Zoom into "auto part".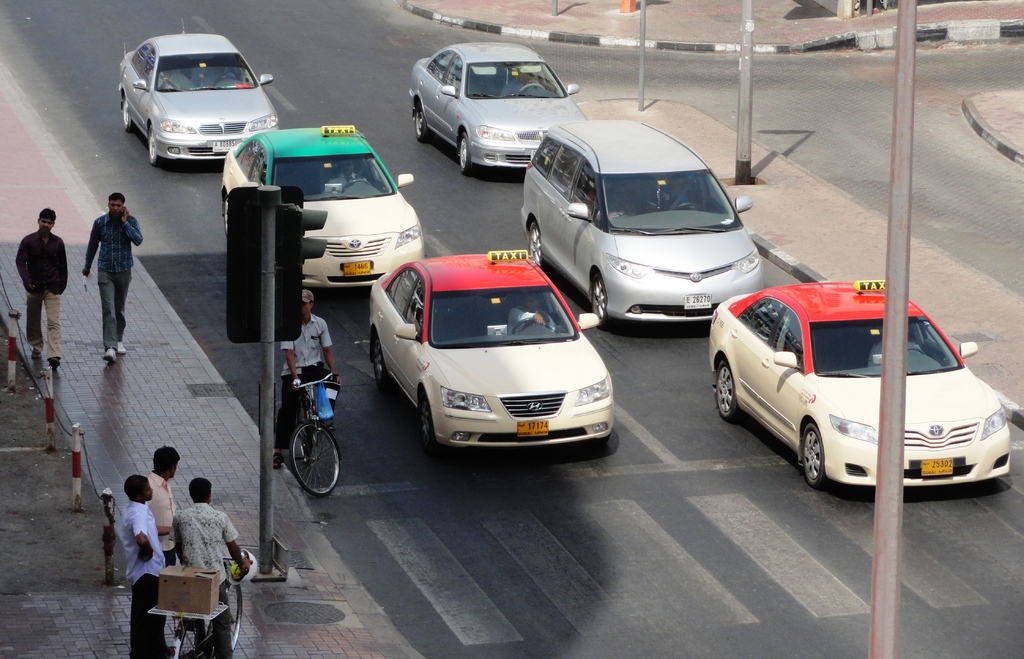
Zoom target: detection(561, 82, 580, 99).
